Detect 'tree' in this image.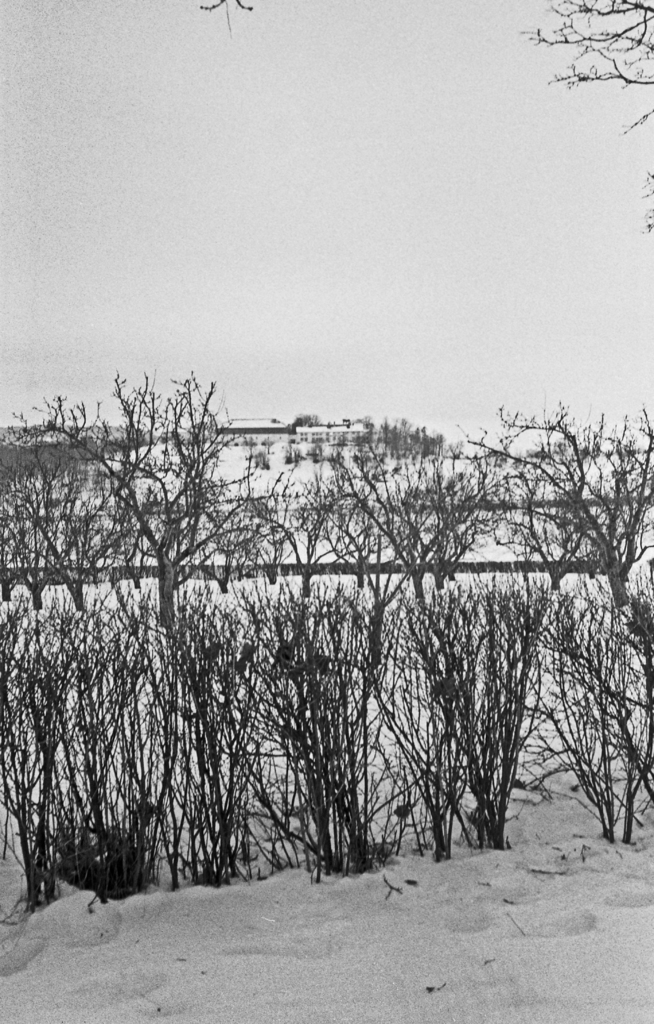
Detection: [x1=344, y1=420, x2=463, y2=607].
